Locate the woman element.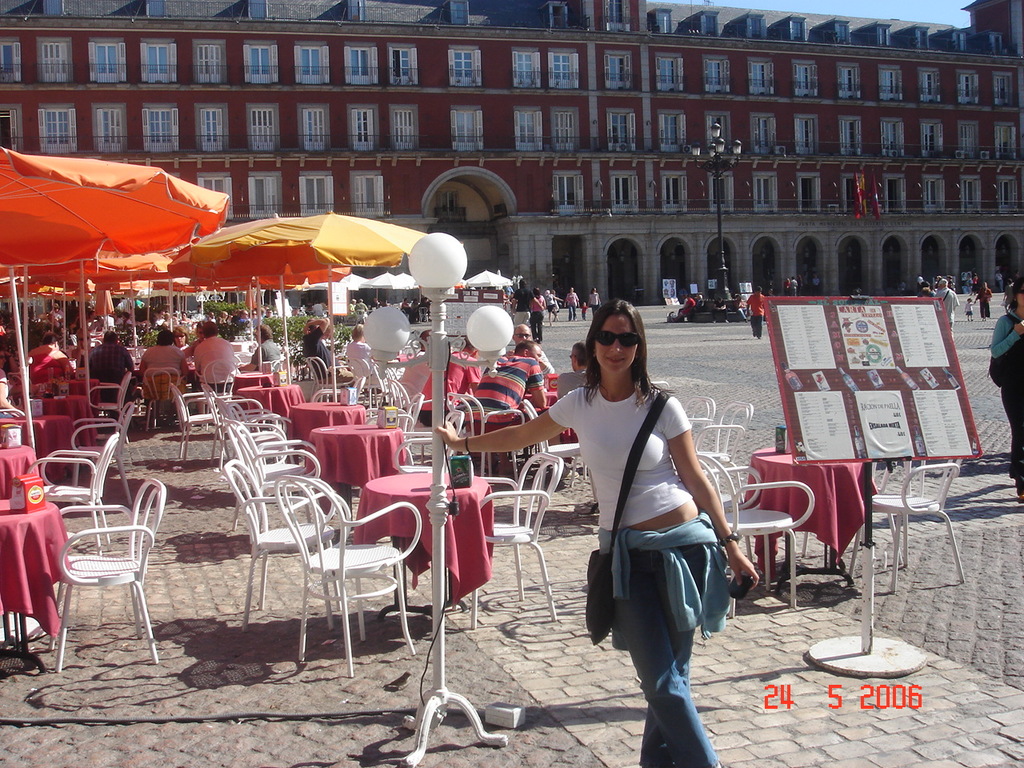
Element bbox: 586/286/606/317.
